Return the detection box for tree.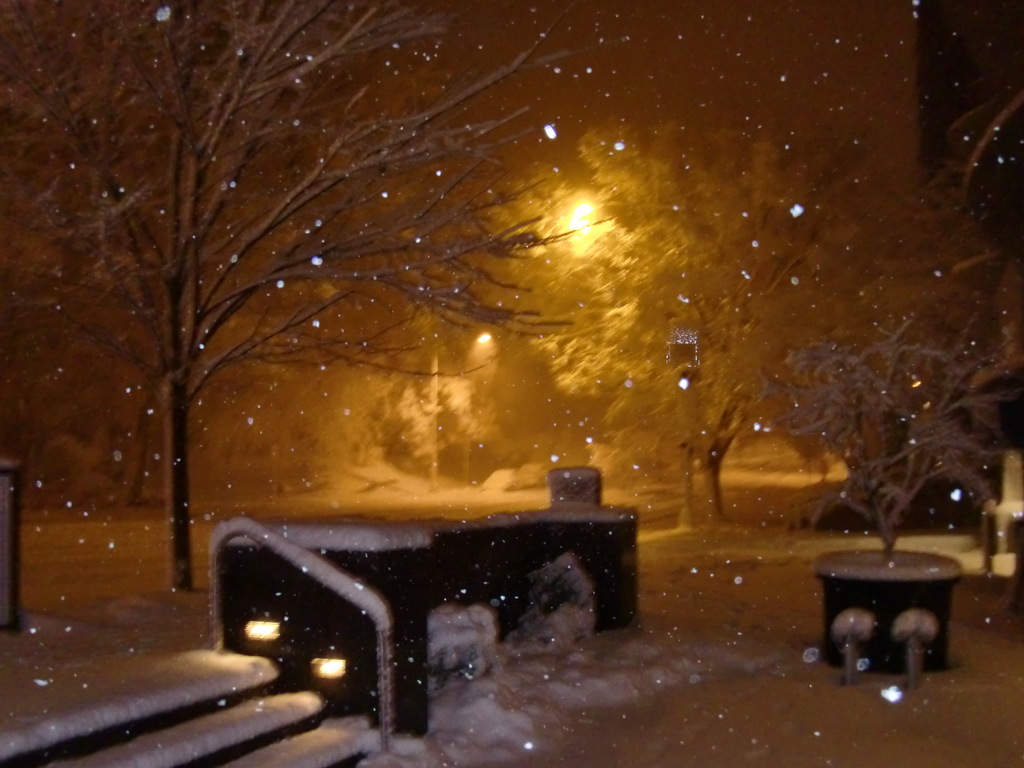
529 80 979 516.
